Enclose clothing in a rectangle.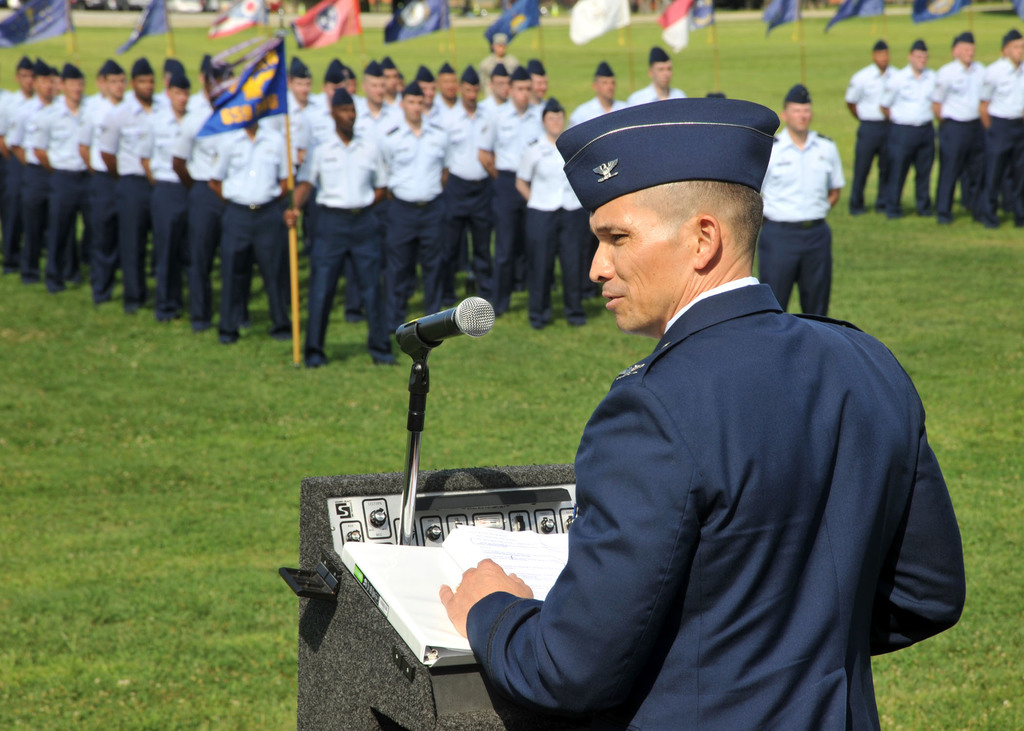
Rect(625, 83, 690, 109).
